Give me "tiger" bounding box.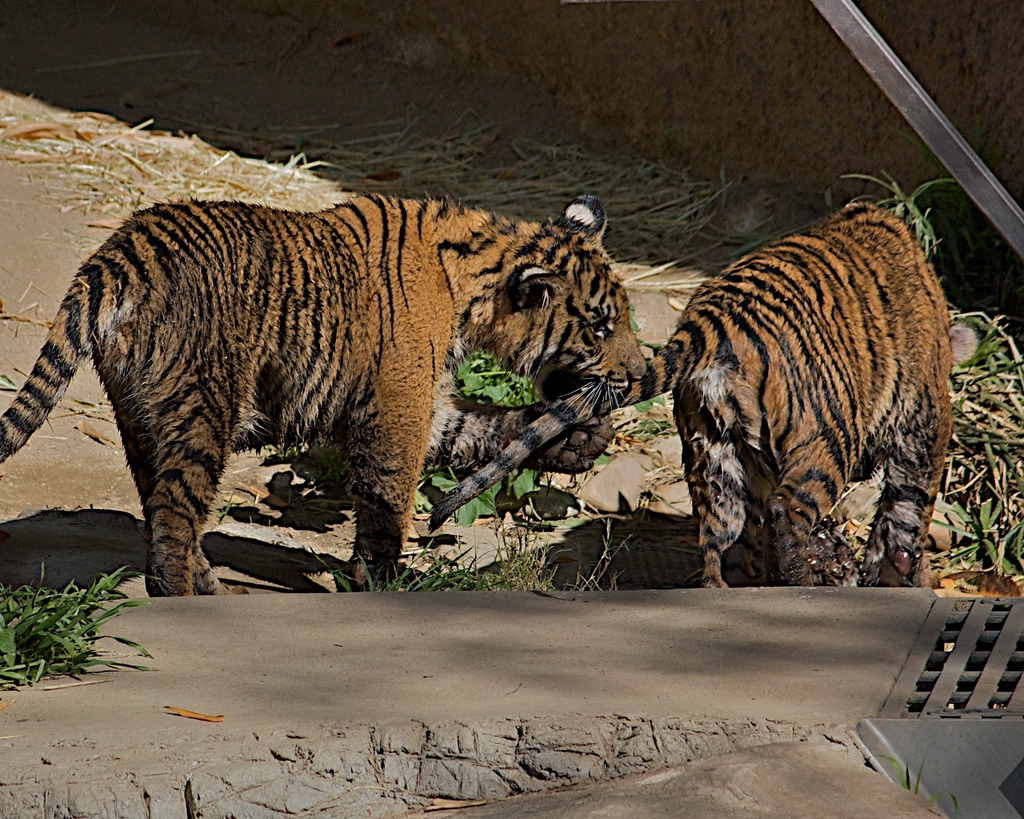
BBox(0, 192, 652, 599).
